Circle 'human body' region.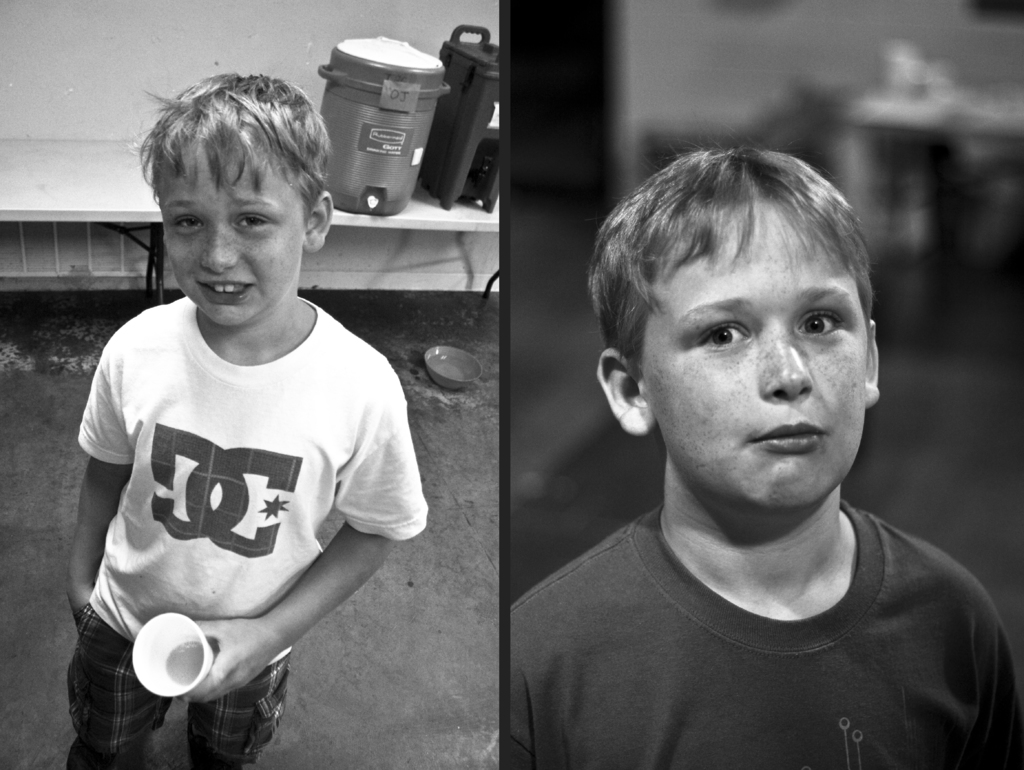
Region: box=[53, 72, 438, 766].
